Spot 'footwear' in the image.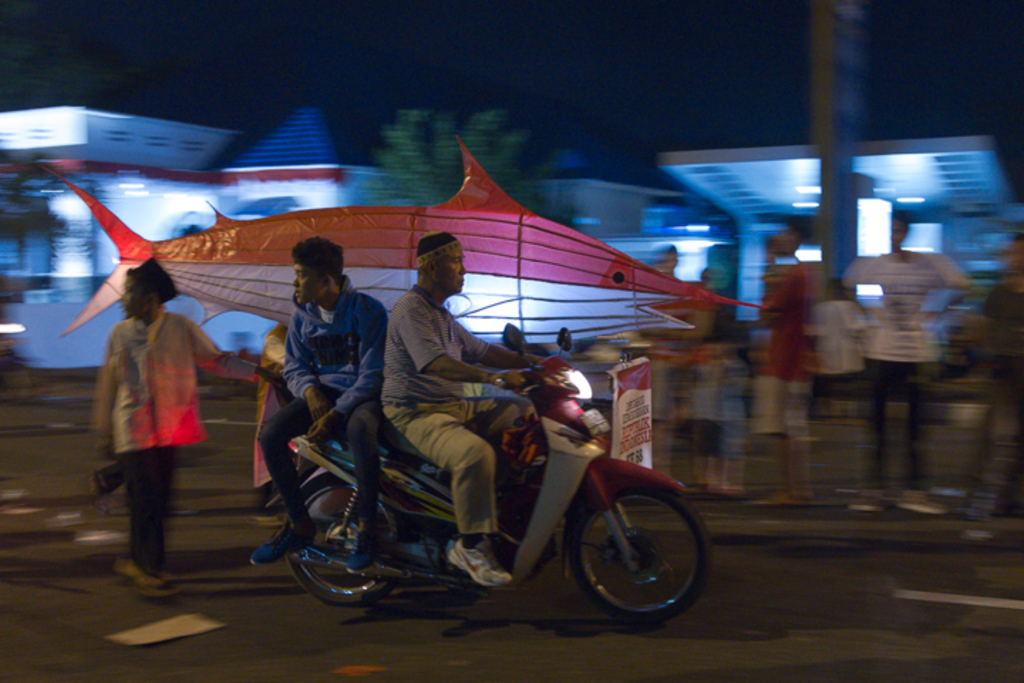
'footwear' found at <box>850,480,889,511</box>.
